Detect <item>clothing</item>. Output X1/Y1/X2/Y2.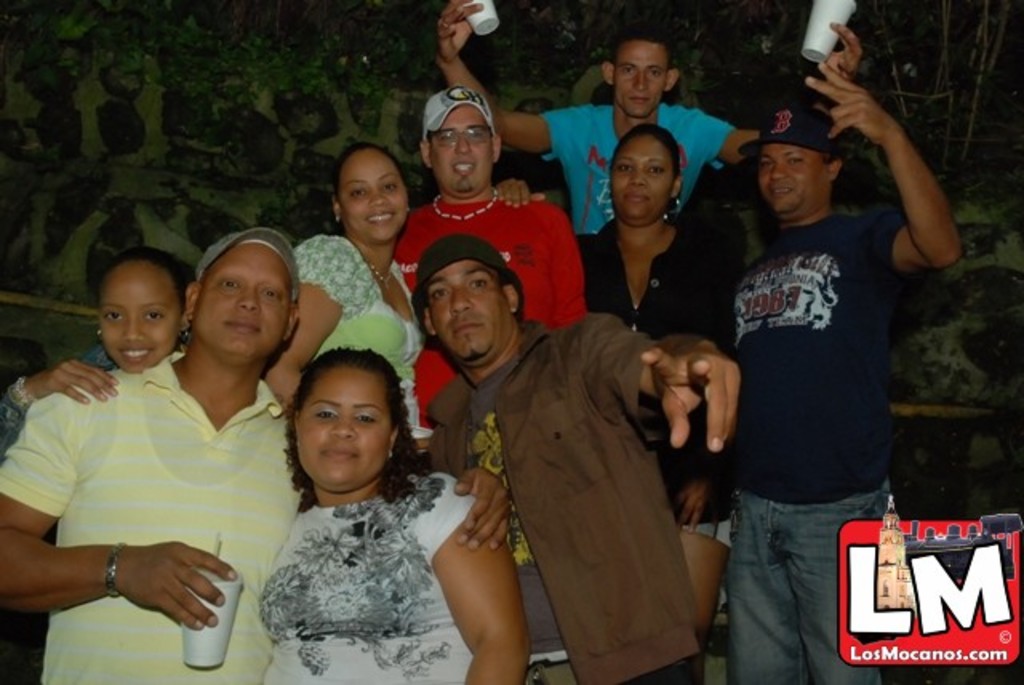
573/211/725/515.
